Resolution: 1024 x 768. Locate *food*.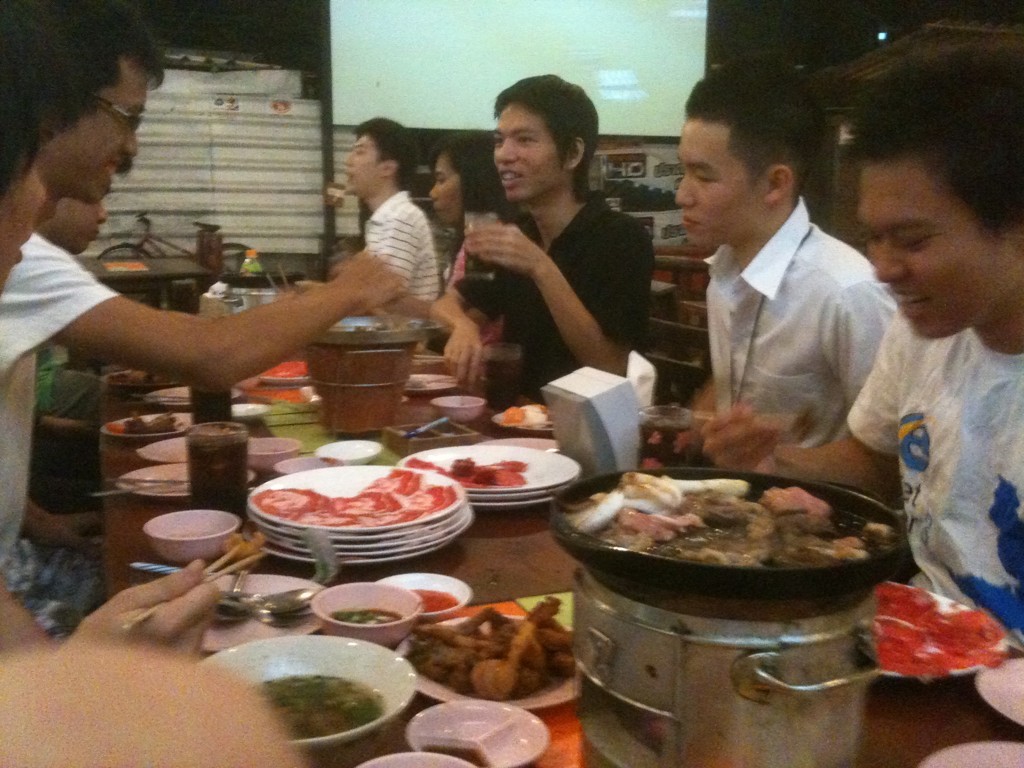
407 583 461 616.
